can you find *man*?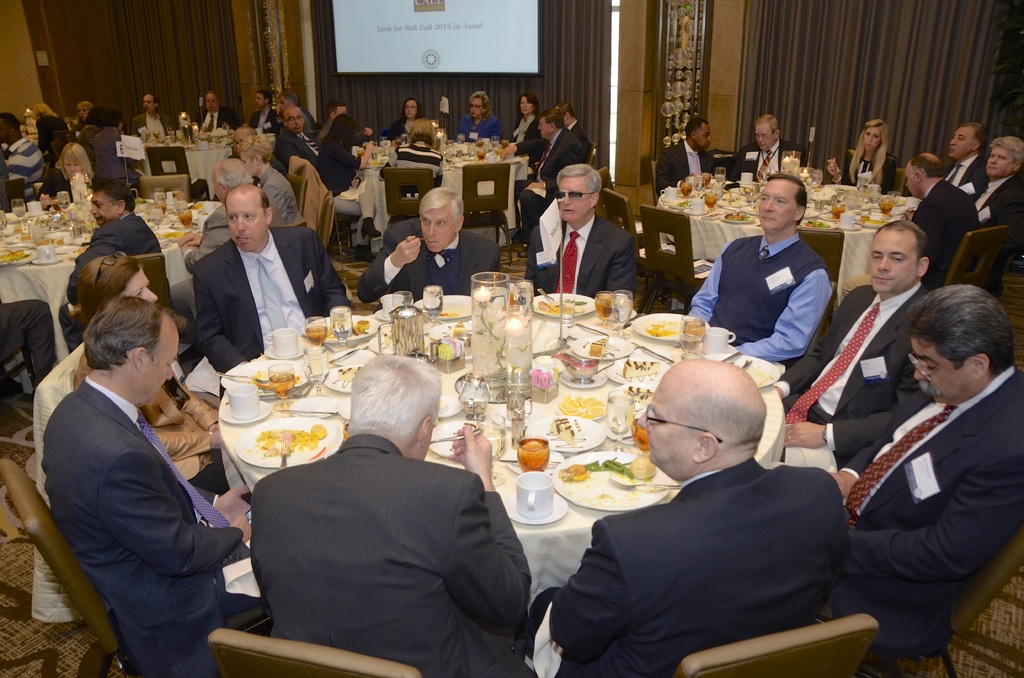
Yes, bounding box: box(524, 163, 637, 306).
